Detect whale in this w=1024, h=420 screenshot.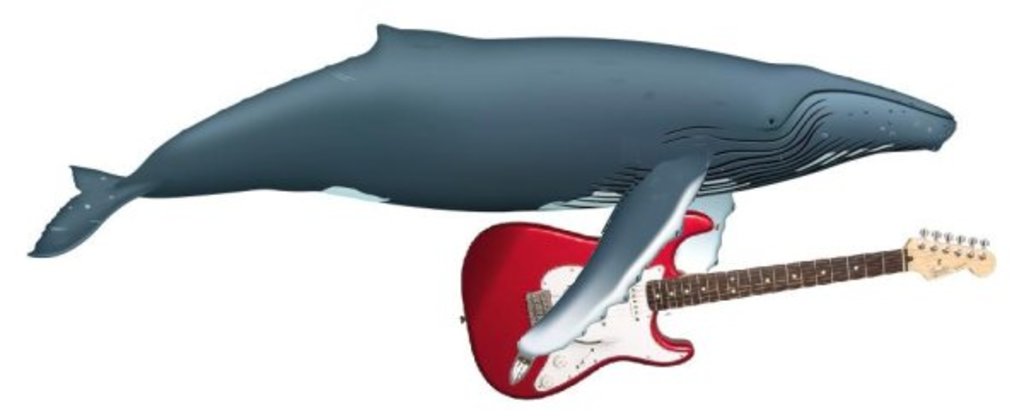
Detection: 29, 19, 959, 353.
